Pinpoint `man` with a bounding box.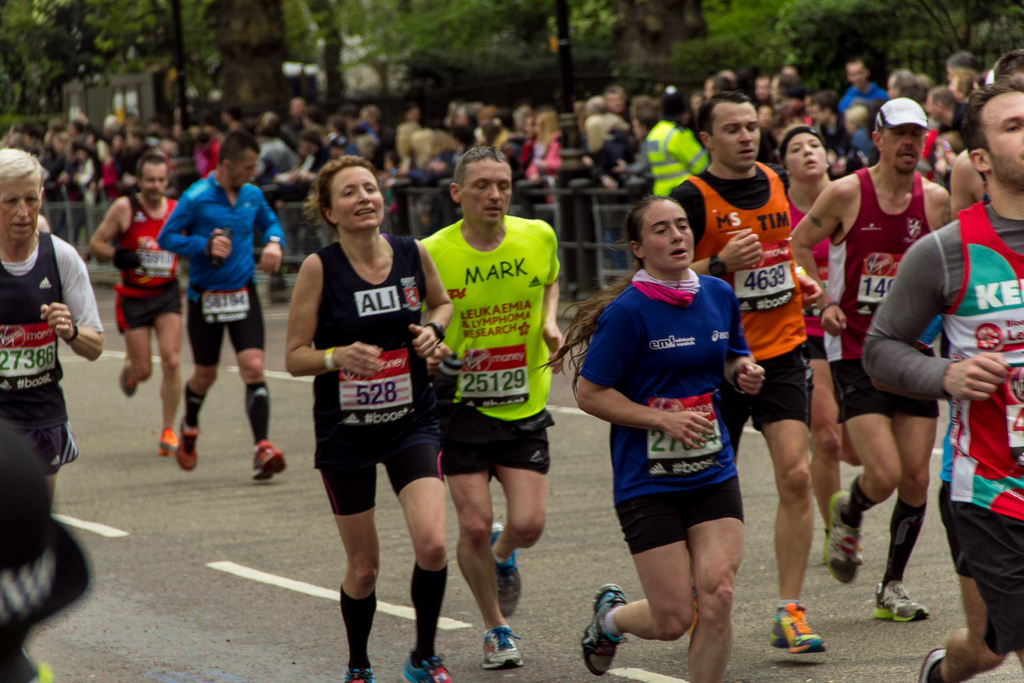
left=421, top=144, right=565, bottom=662.
